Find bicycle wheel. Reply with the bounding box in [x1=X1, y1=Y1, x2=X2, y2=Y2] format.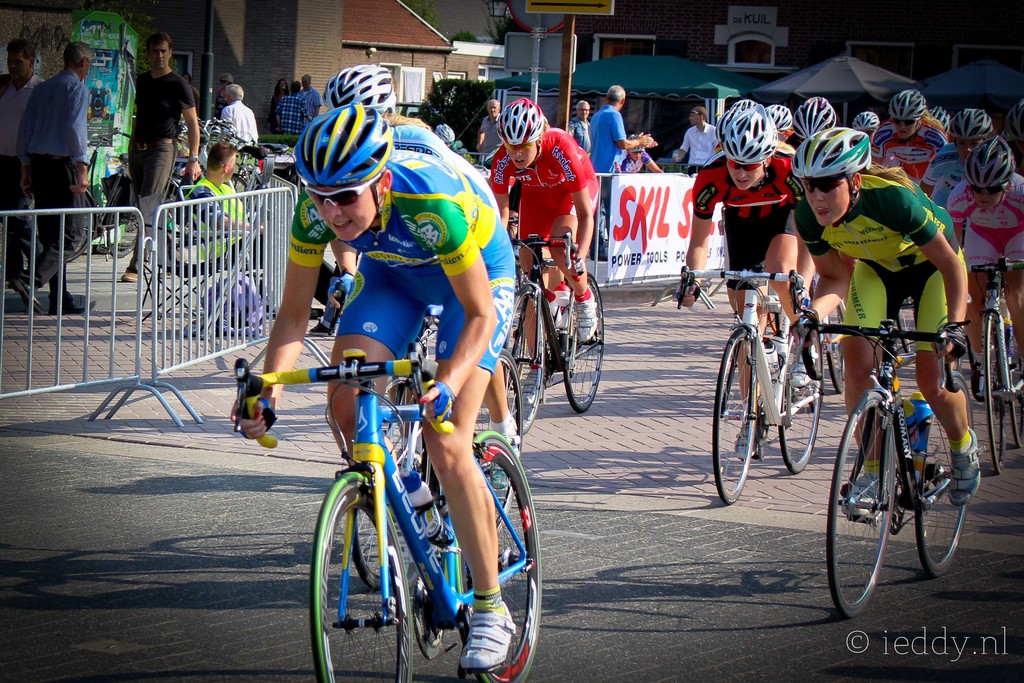
[x1=1002, y1=317, x2=1021, y2=450].
